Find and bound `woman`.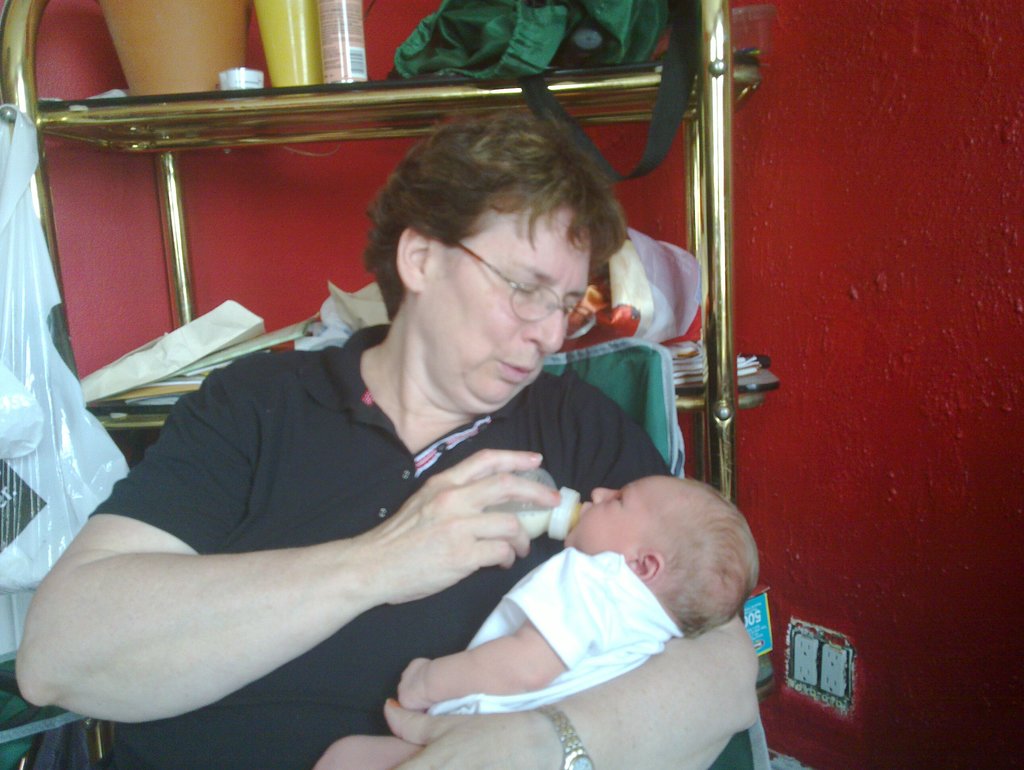
Bound: 6/93/773/769.
